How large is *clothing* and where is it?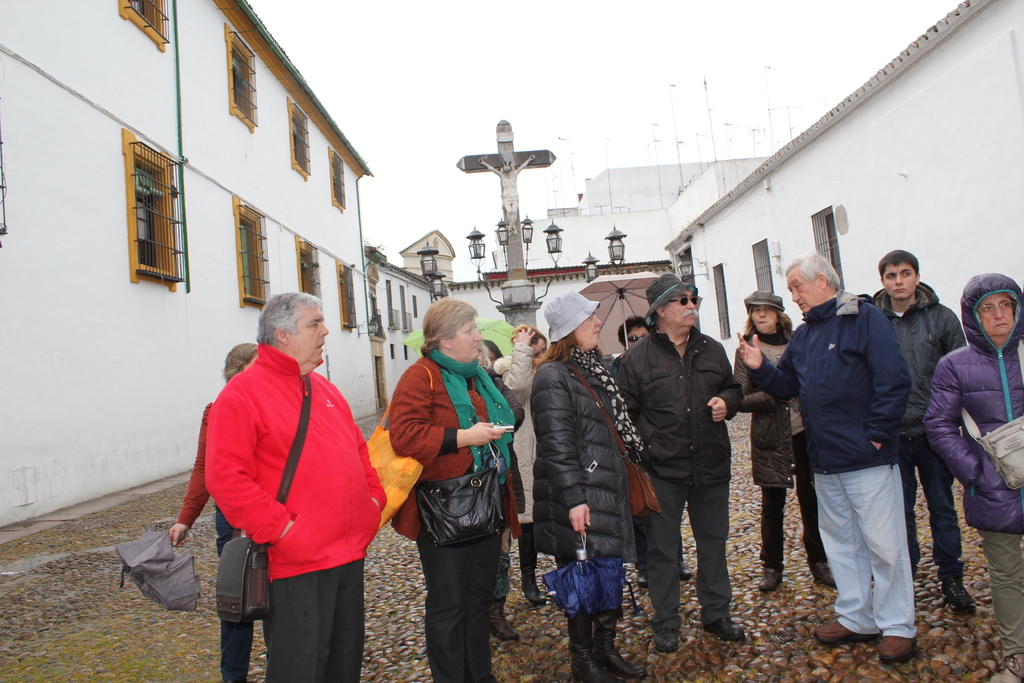
Bounding box: 733/333/818/495.
